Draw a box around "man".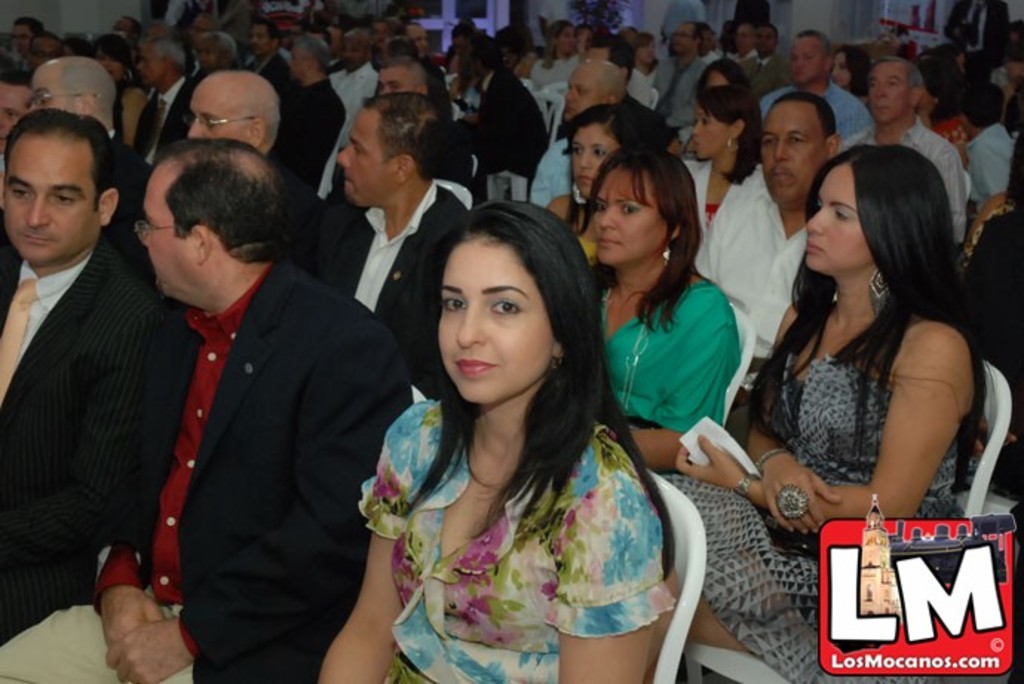
bbox=(965, 82, 1014, 205).
